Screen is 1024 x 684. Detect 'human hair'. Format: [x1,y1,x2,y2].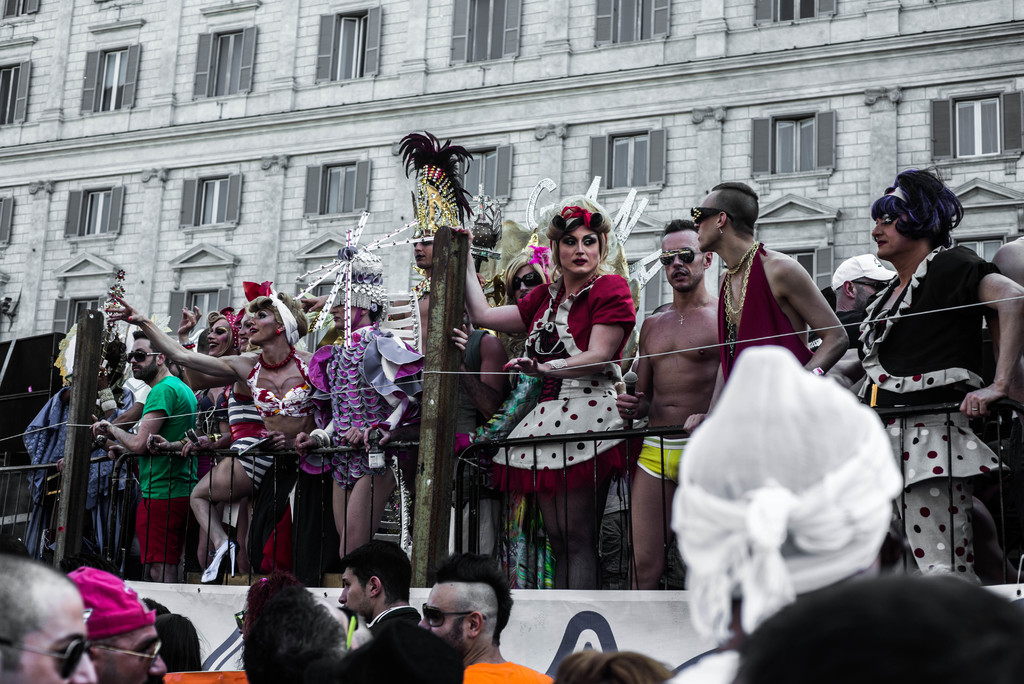
[436,555,517,649].
